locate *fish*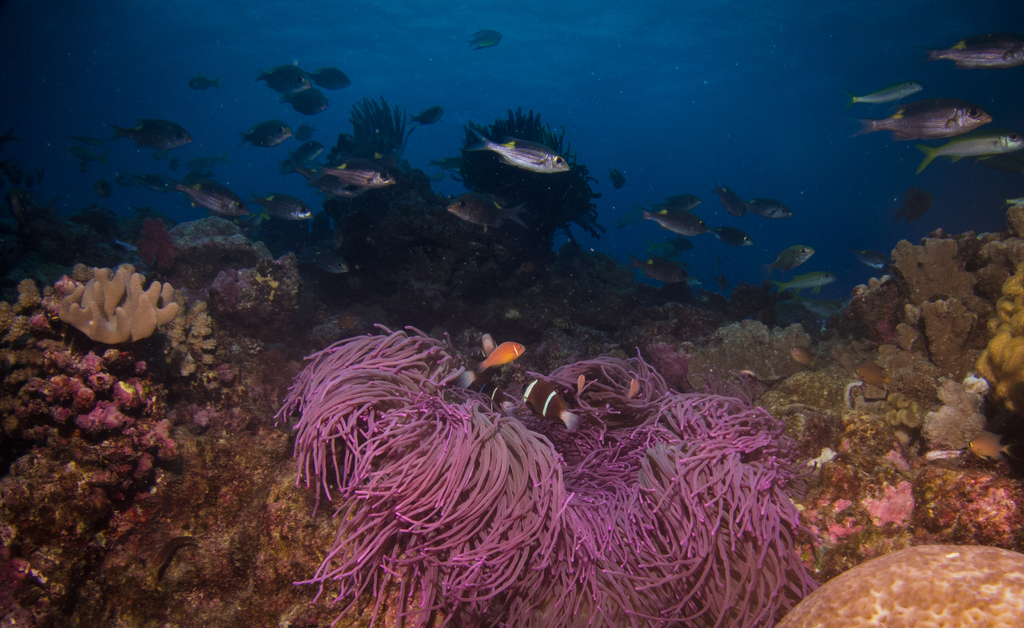
<box>710,184,746,210</box>
